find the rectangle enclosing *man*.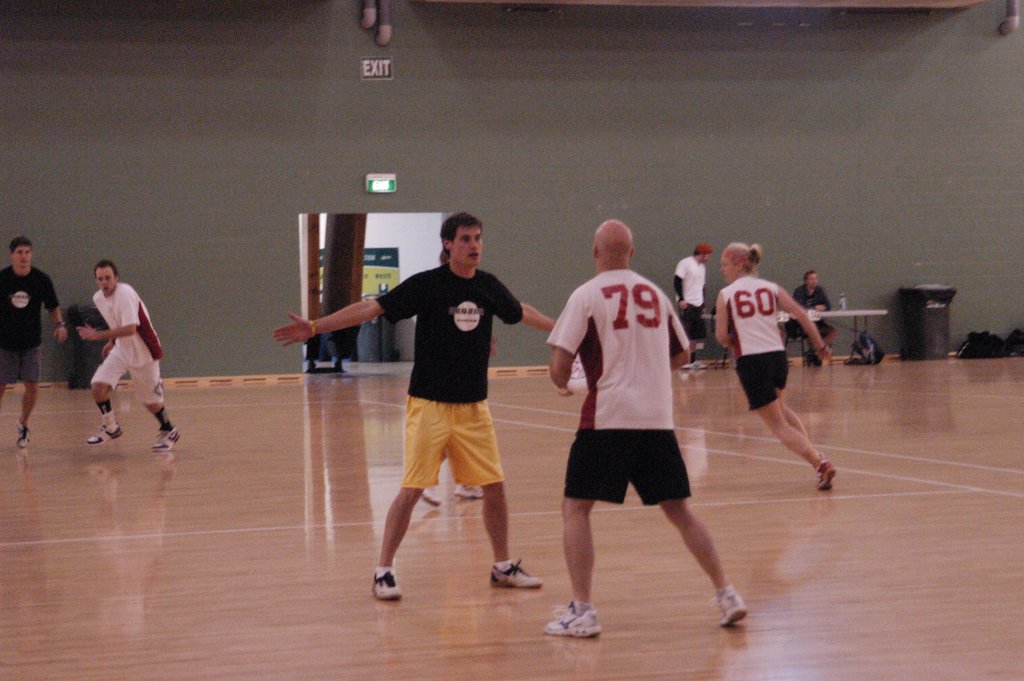
673:242:714:370.
